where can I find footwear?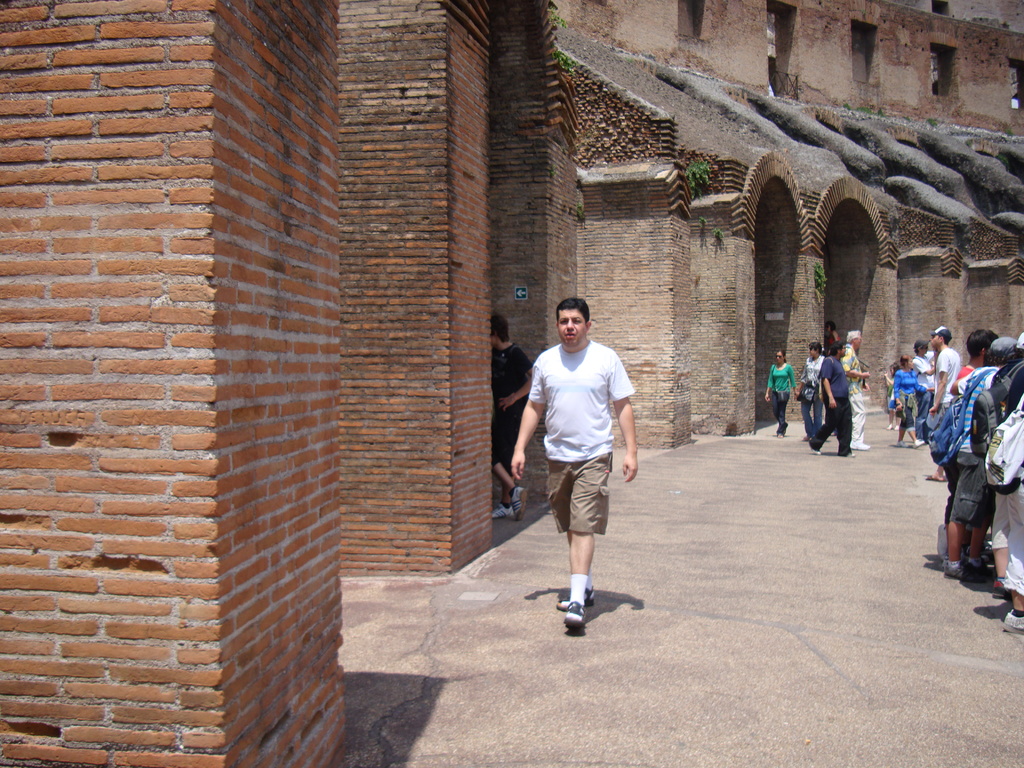
You can find it at box(992, 575, 1009, 595).
